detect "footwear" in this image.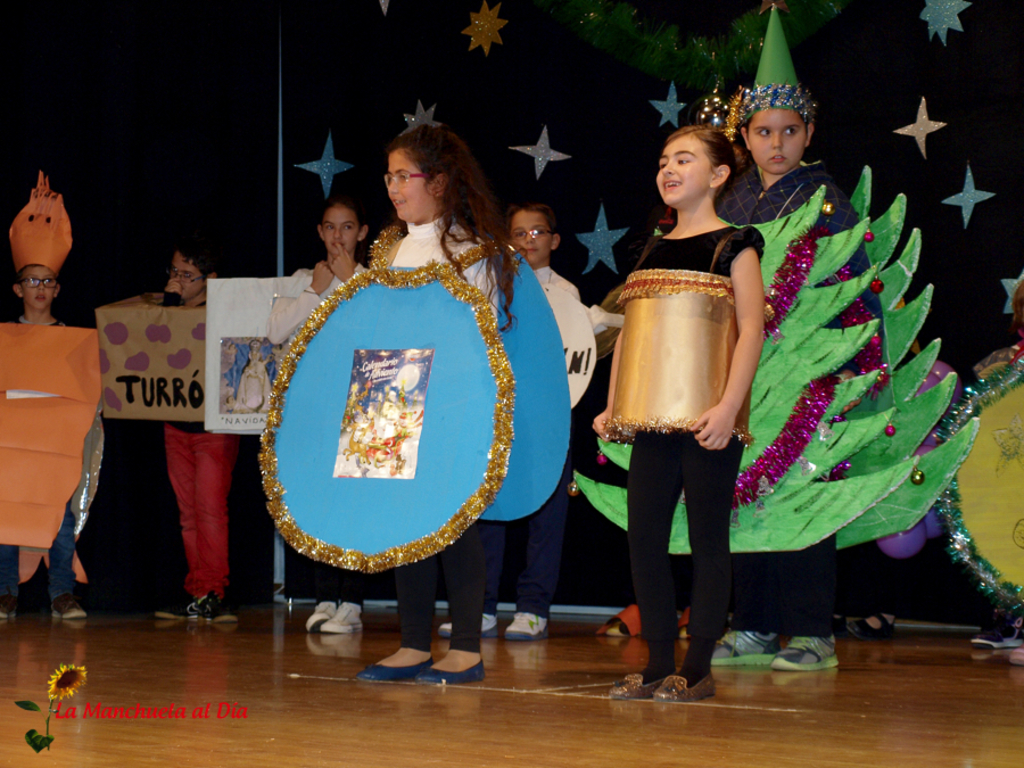
Detection: (314, 595, 364, 636).
